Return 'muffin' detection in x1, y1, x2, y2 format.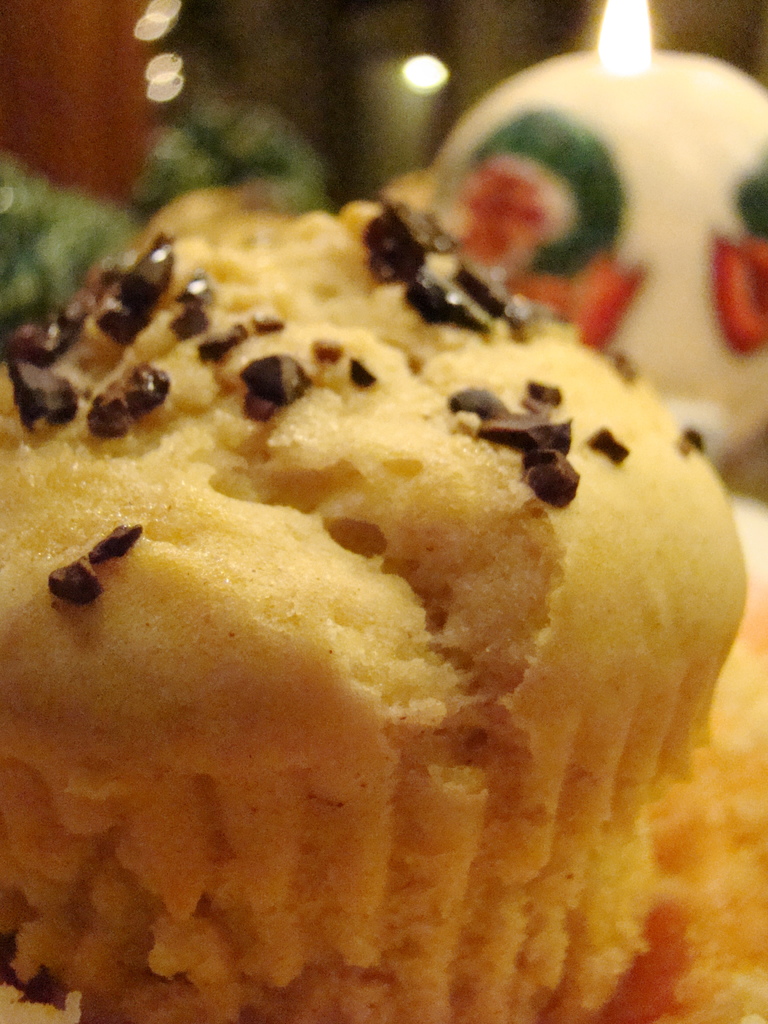
0, 161, 742, 1023.
